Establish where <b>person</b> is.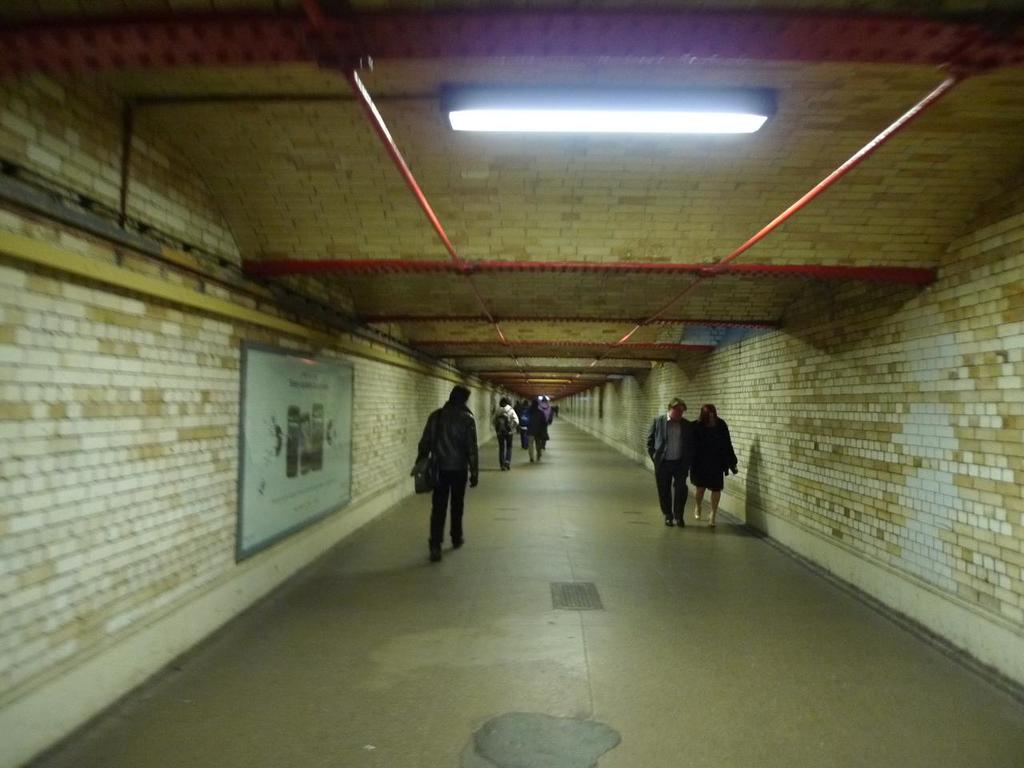
Established at <box>414,384,478,564</box>.
